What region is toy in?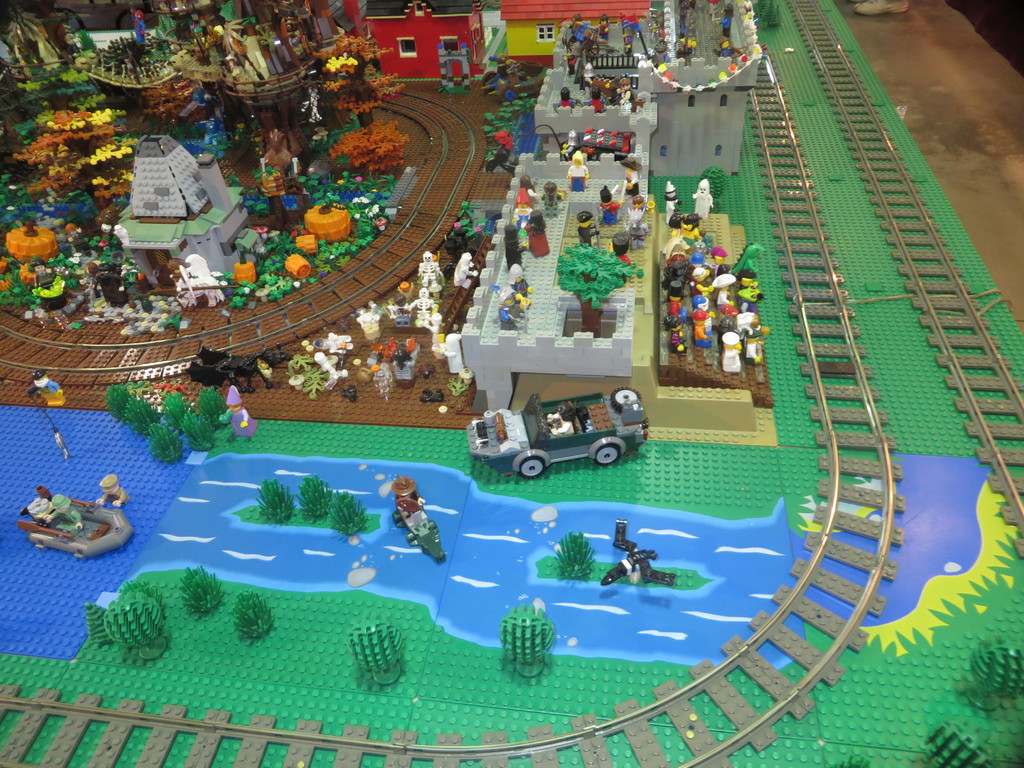
x1=104 y1=381 x2=138 y2=429.
